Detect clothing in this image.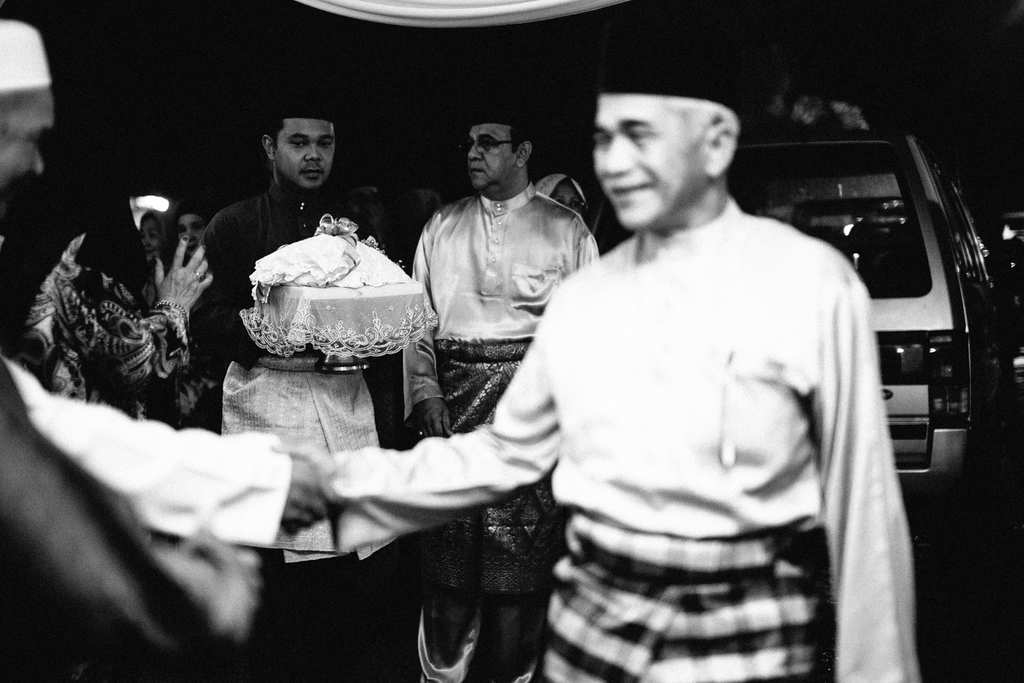
Detection: locate(183, 194, 378, 558).
